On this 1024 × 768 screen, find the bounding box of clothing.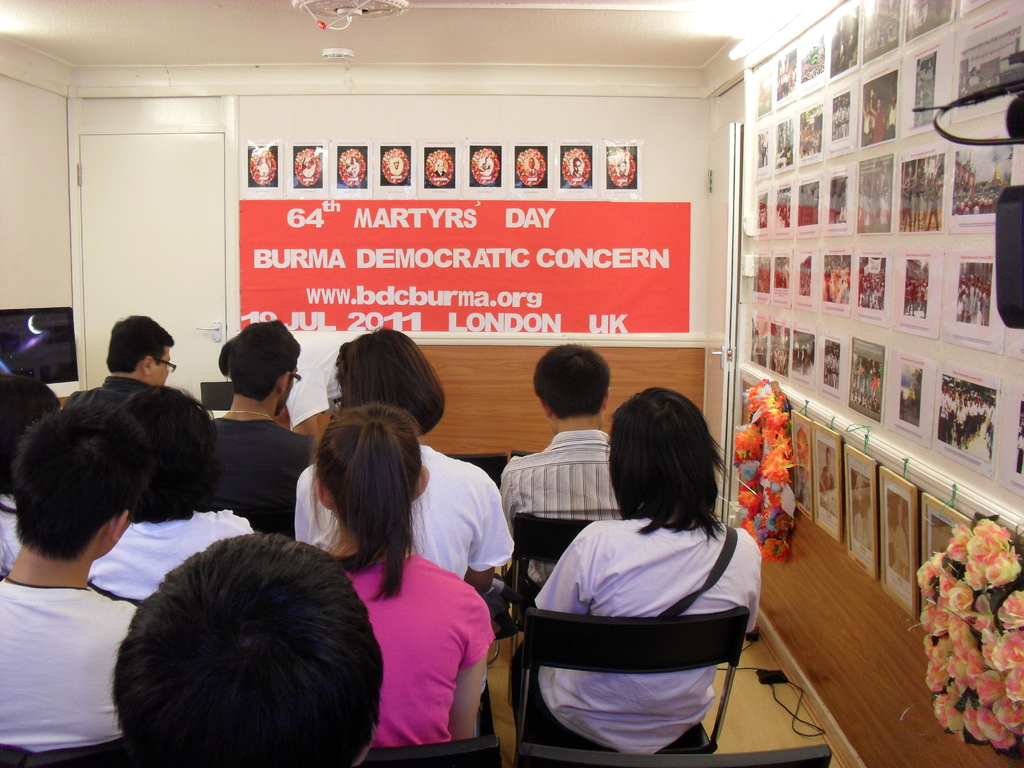
Bounding box: bbox=[861, 110, 879, 145].
